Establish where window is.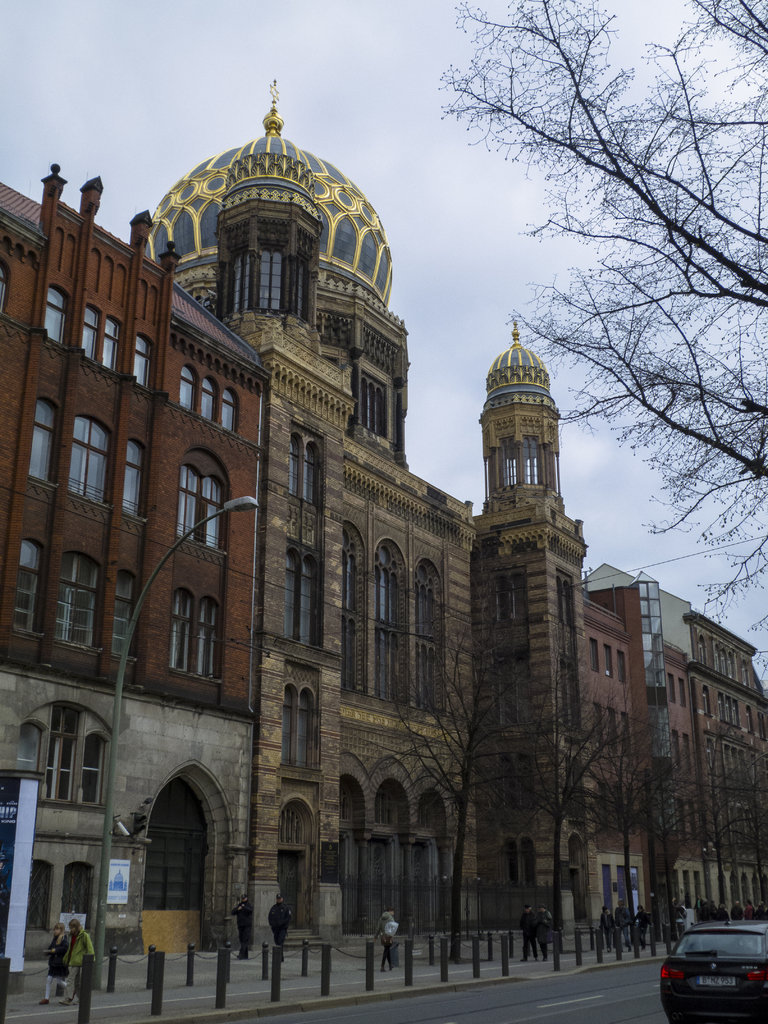
Established at BBox(65, 417, 105, 509).
